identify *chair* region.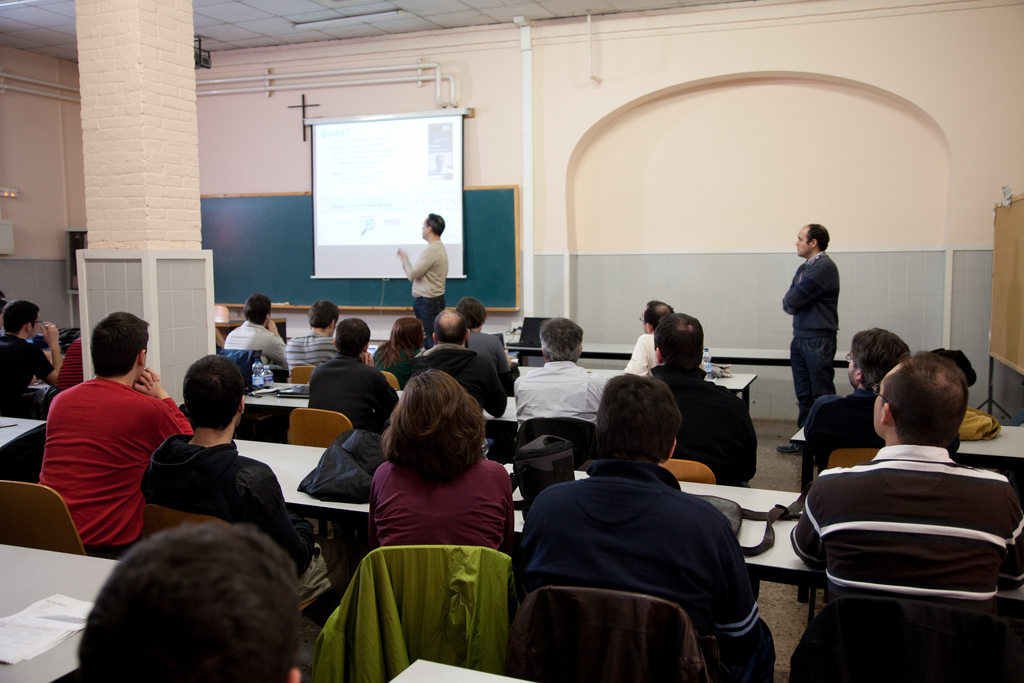
Region: bbox=[519, 588, 698, 682].
